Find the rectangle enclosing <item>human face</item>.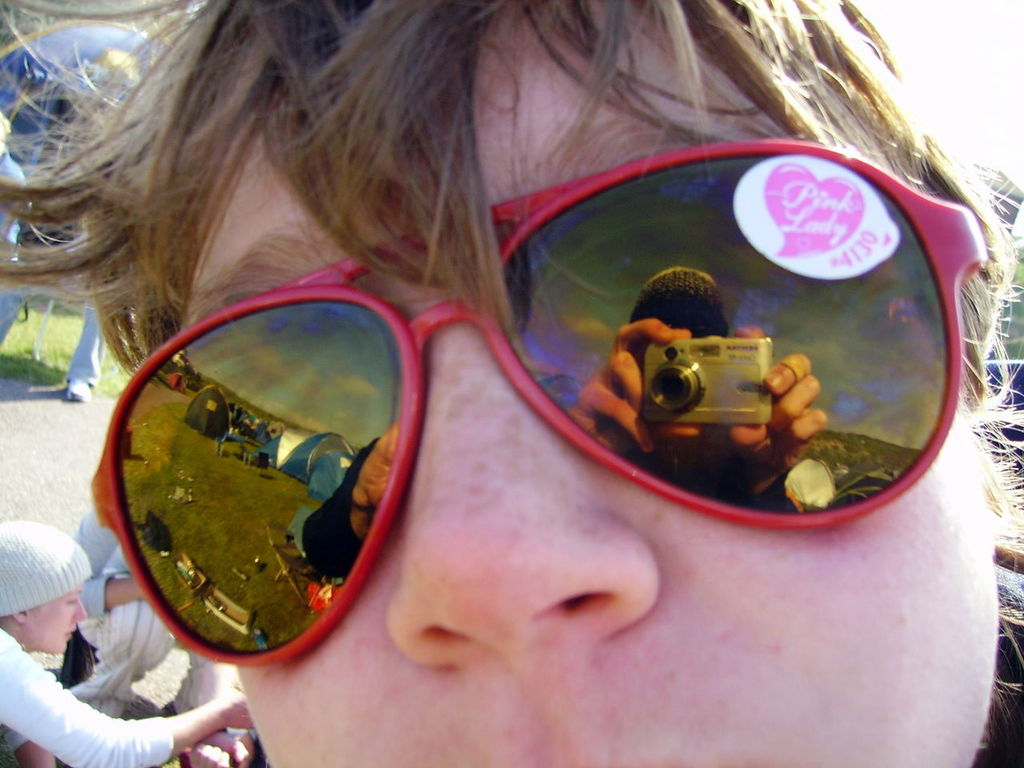
<bbox>25, 581, 83, 657</bbox>.
